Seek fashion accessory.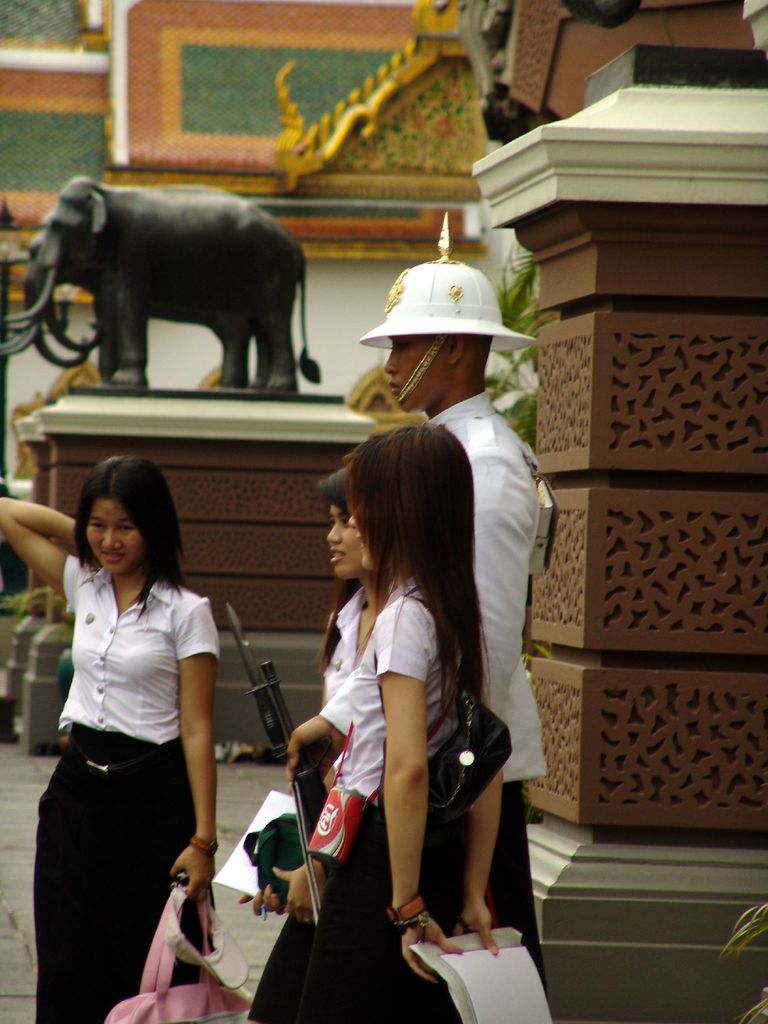
Rect(383, 890, 429, 929).
